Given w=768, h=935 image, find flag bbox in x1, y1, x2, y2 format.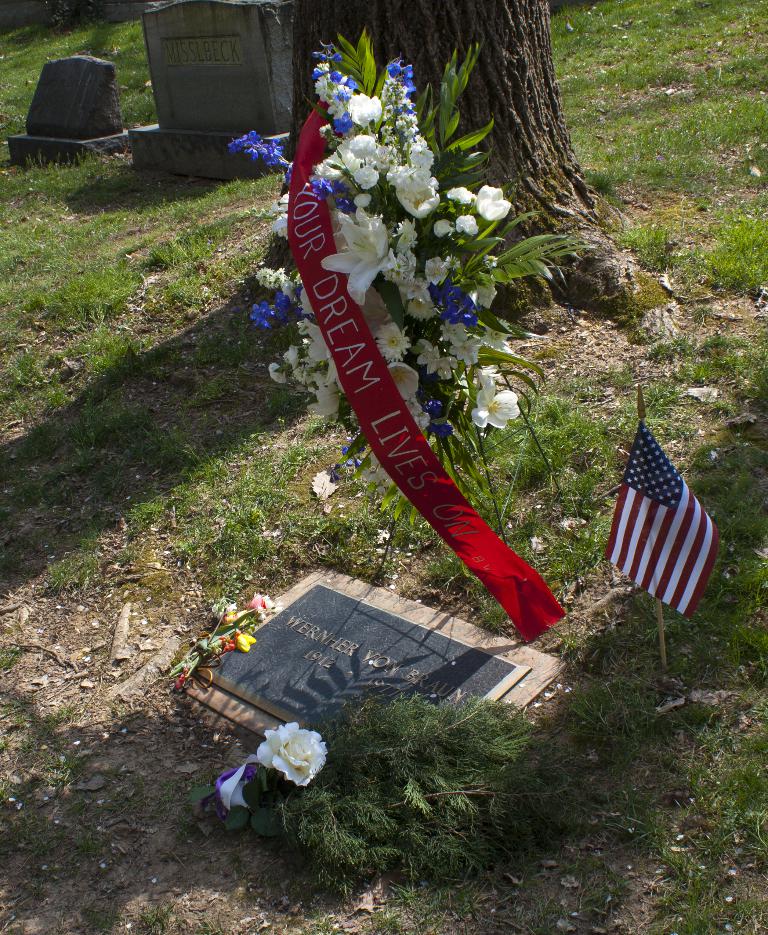
600, 397, 734, 629.
